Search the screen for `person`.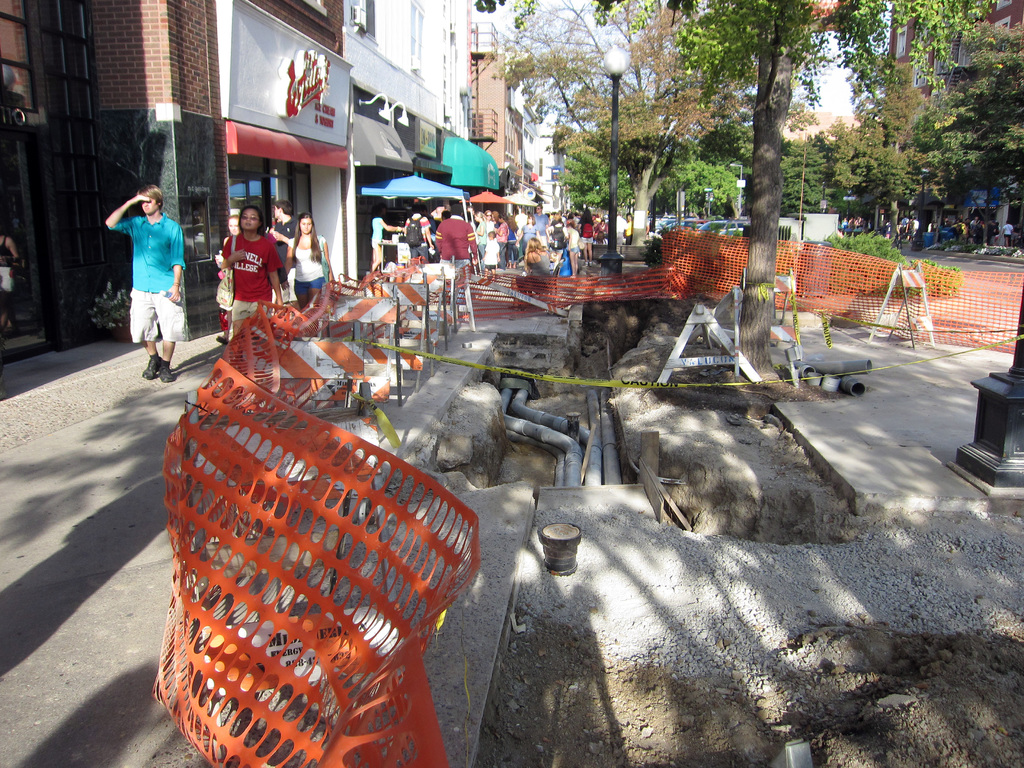
Found at 219, 214, 239, 347.
